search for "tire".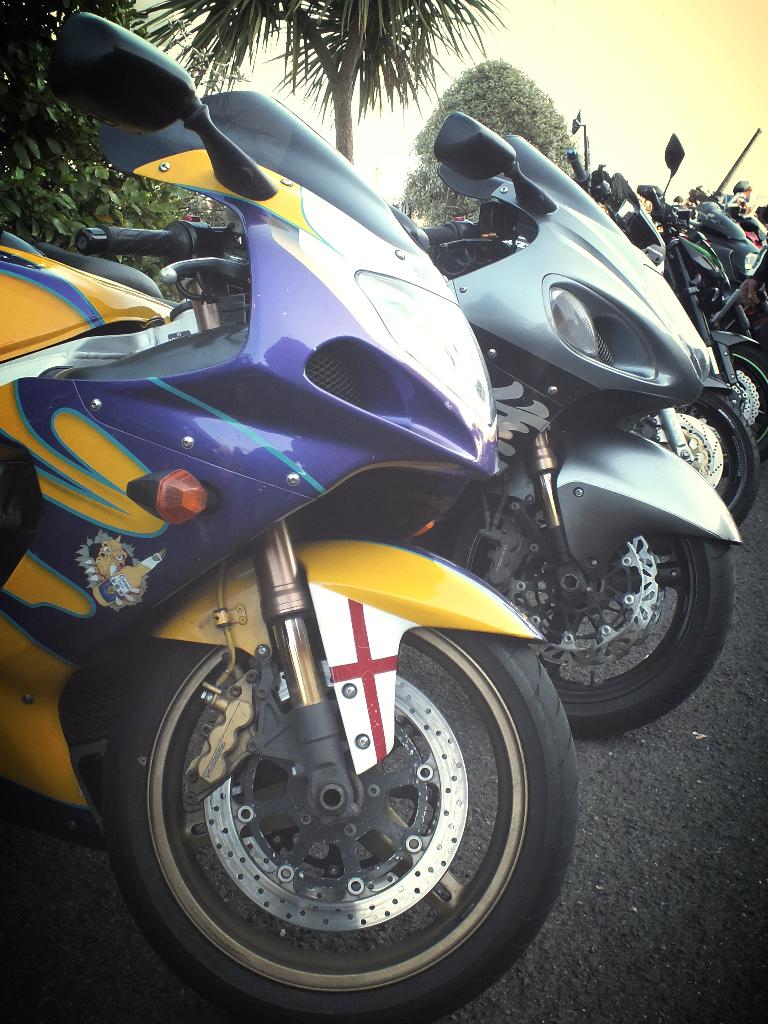
Found at select_region(453, 490, 739, 739).
